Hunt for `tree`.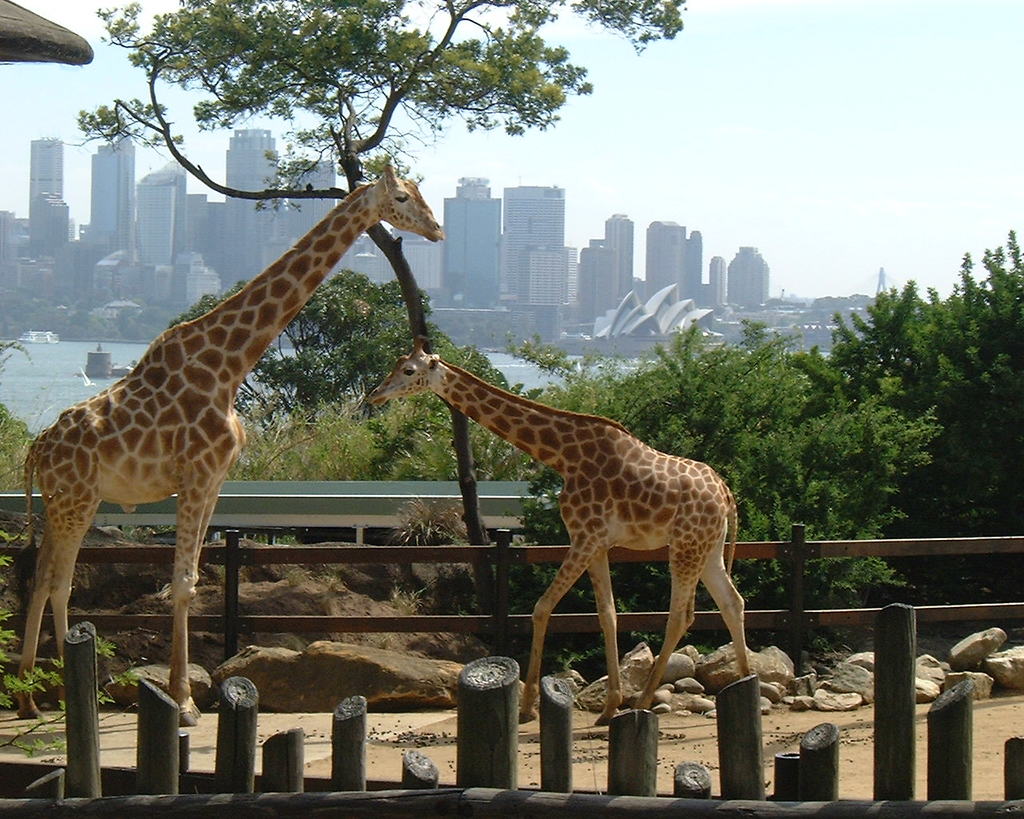
Hunted down at {"left": 168, "top": 263, "right": 506, "bottom": 426}.
